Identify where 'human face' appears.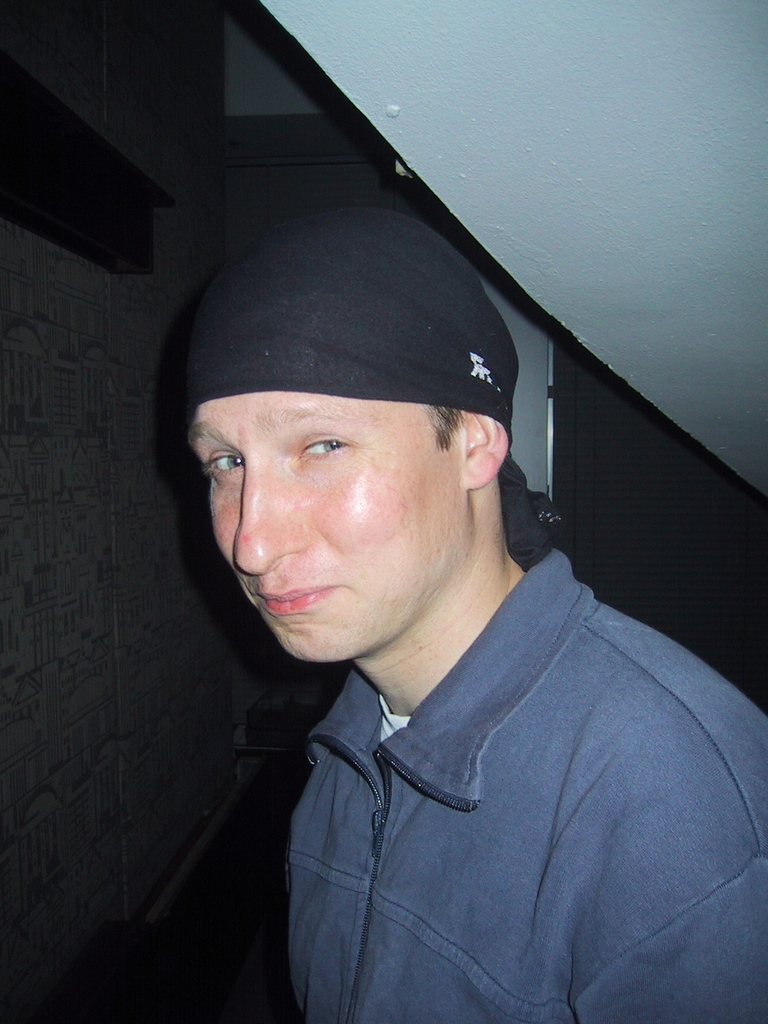
Appears at crop(186, 390, 445, 664).
